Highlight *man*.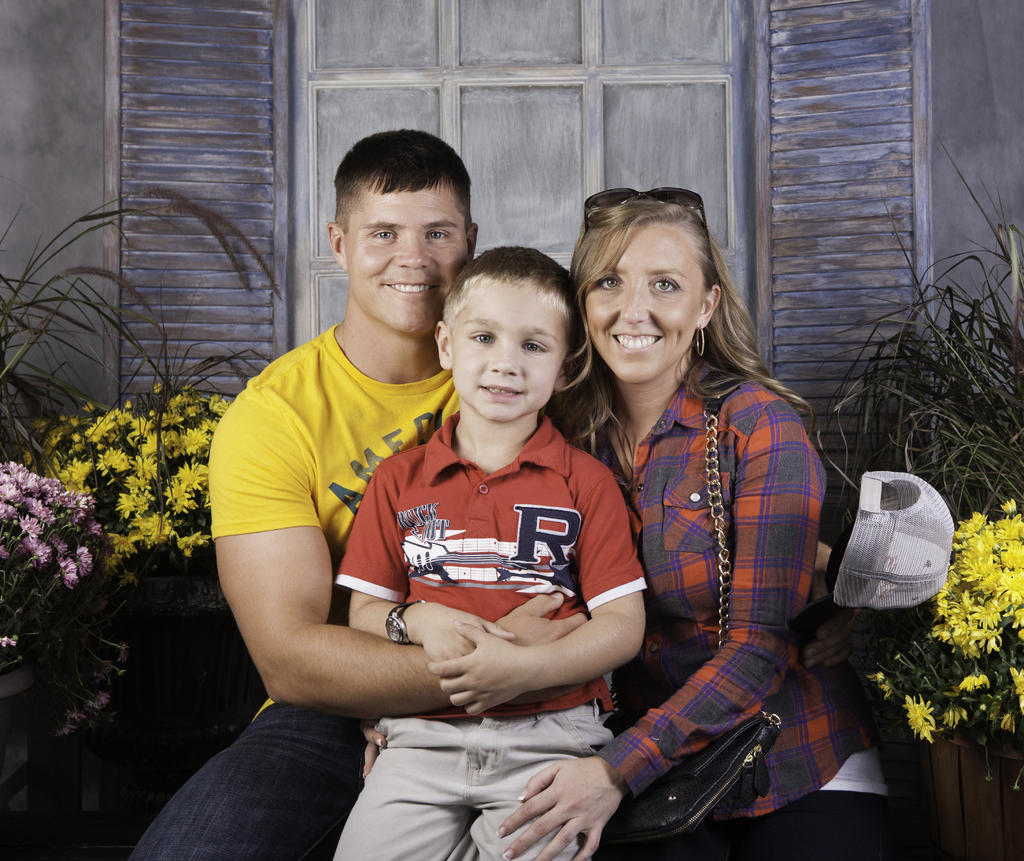
Highlighted region: bbox=[136, 136, 587, 860].
